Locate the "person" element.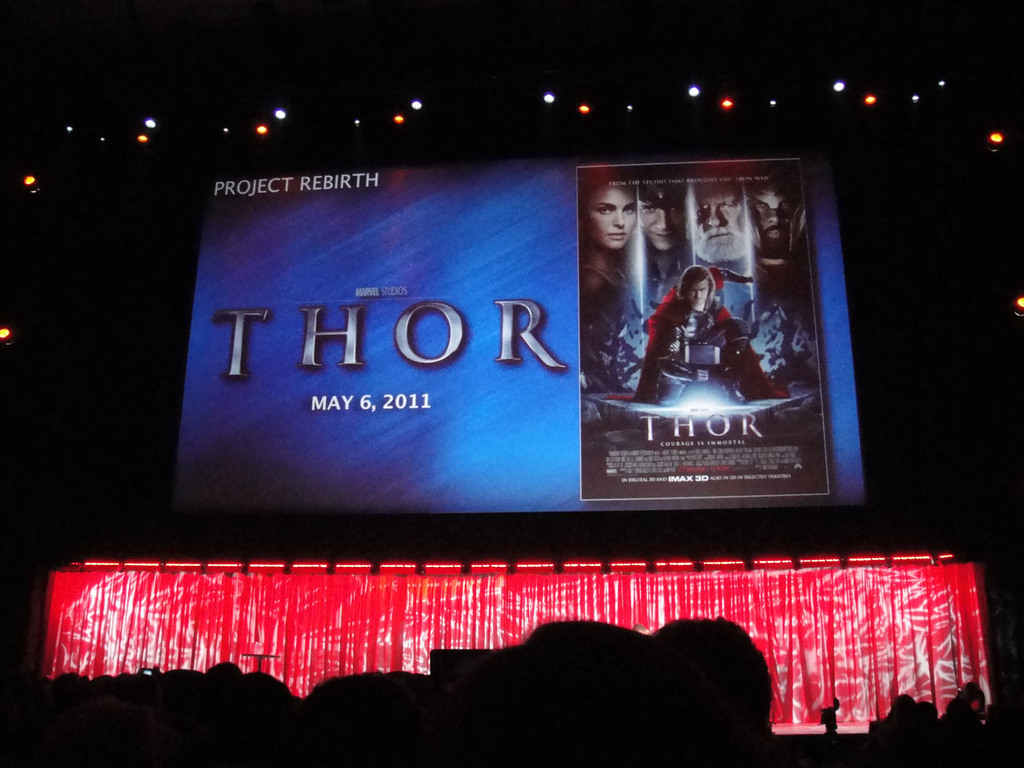
Element bbox: box(676, 180, 779, 342).
